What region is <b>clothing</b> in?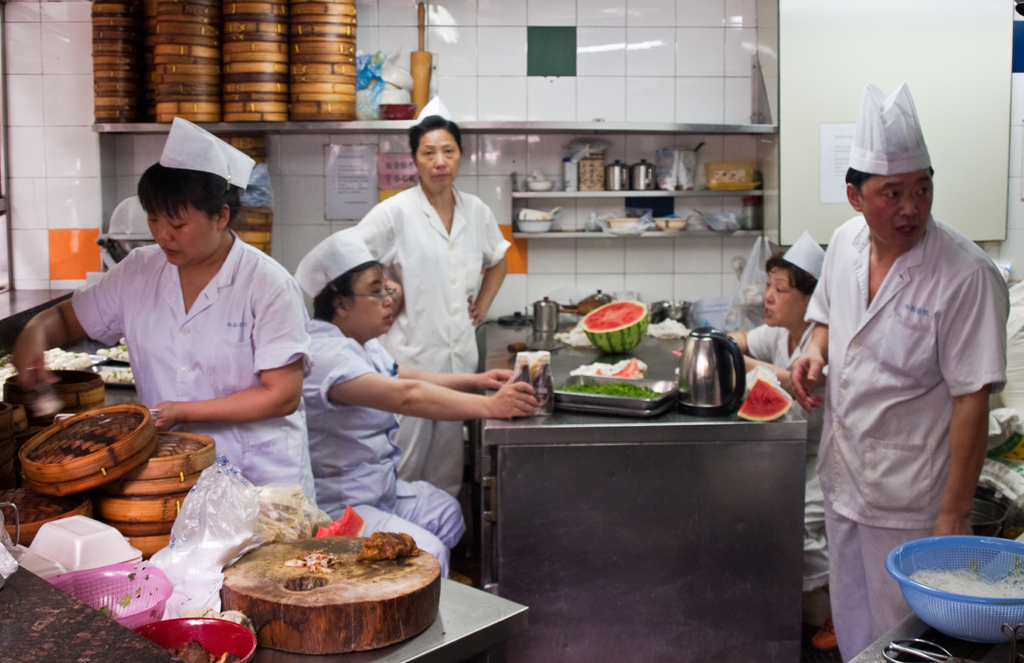
(left=751, top=316, right=835, bottom=439).
